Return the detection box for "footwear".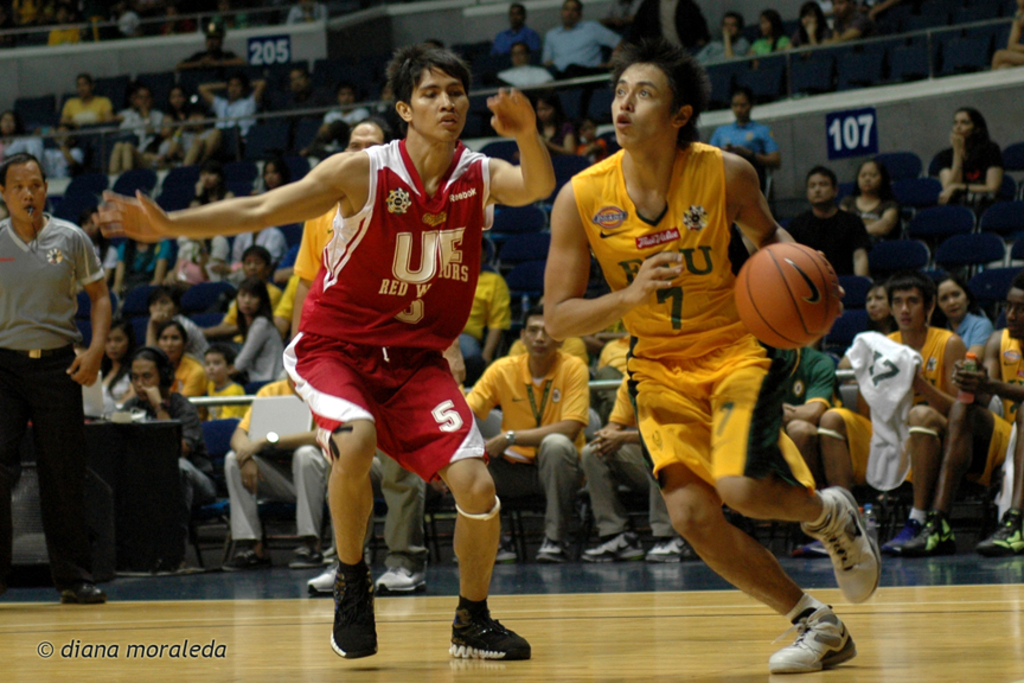
{"x1": 533, "y1": 537, "x2": 571, "y2": 561}.
